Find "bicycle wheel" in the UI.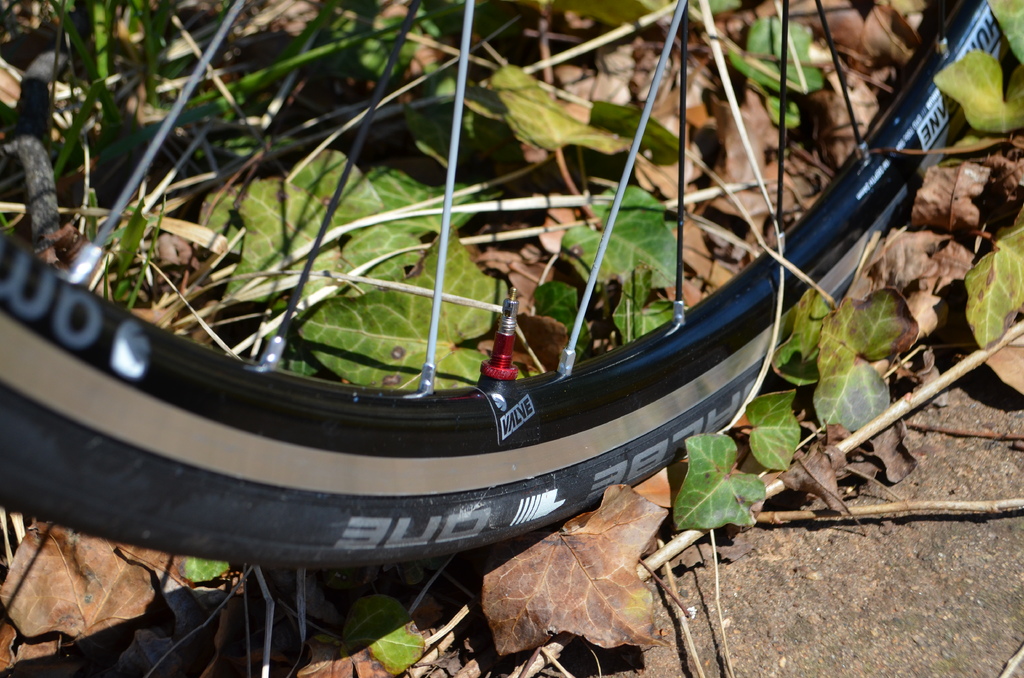
UI element at [left=21, top=3, right=1023, bottom=634].
